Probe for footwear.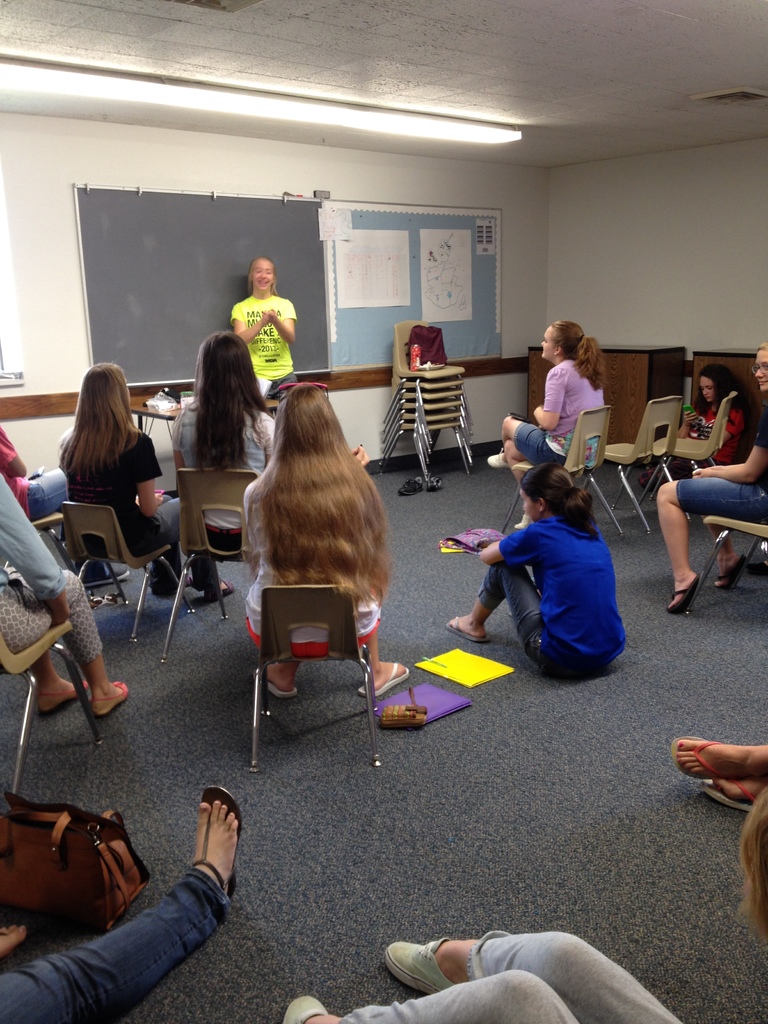
Probe result: {"x1": 159, "y1": 569, "x2": 209, "y2": 592}.
